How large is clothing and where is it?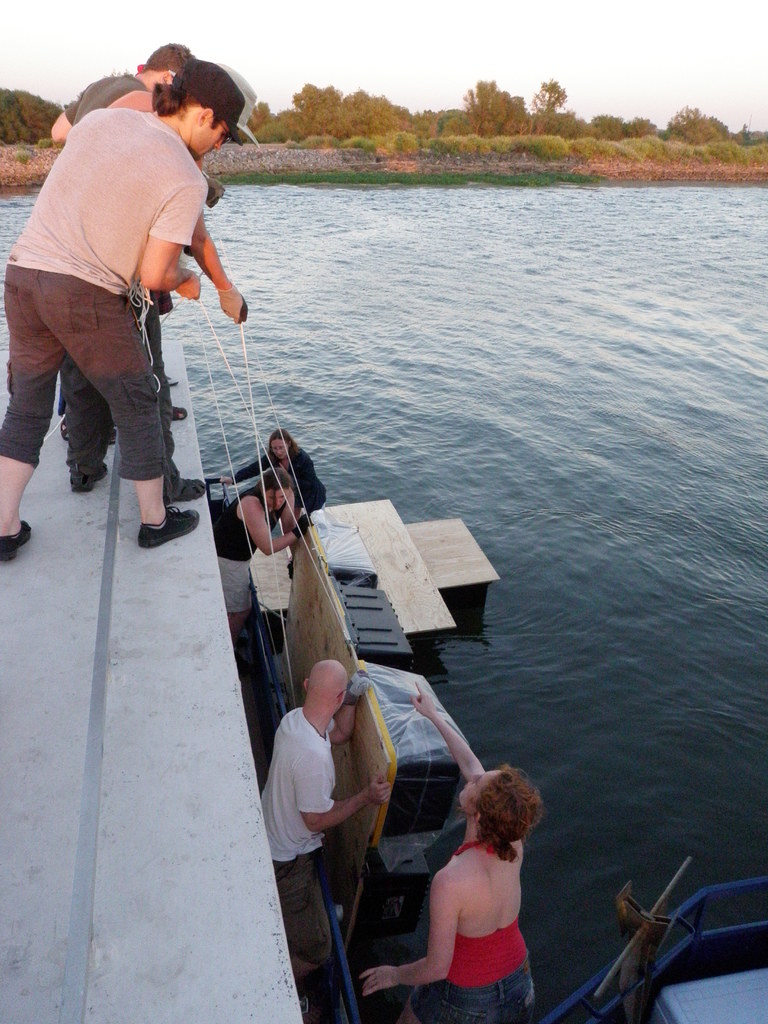
Bounding box: detection(231, 442, 329, 518).
